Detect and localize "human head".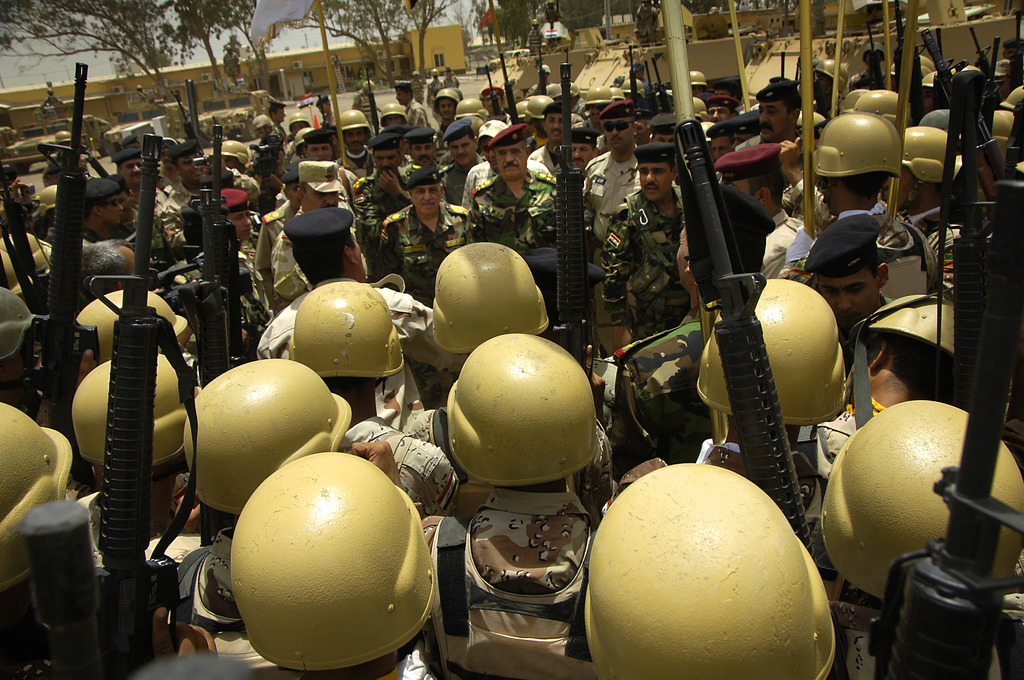
Localized at [336,109,369,153].
